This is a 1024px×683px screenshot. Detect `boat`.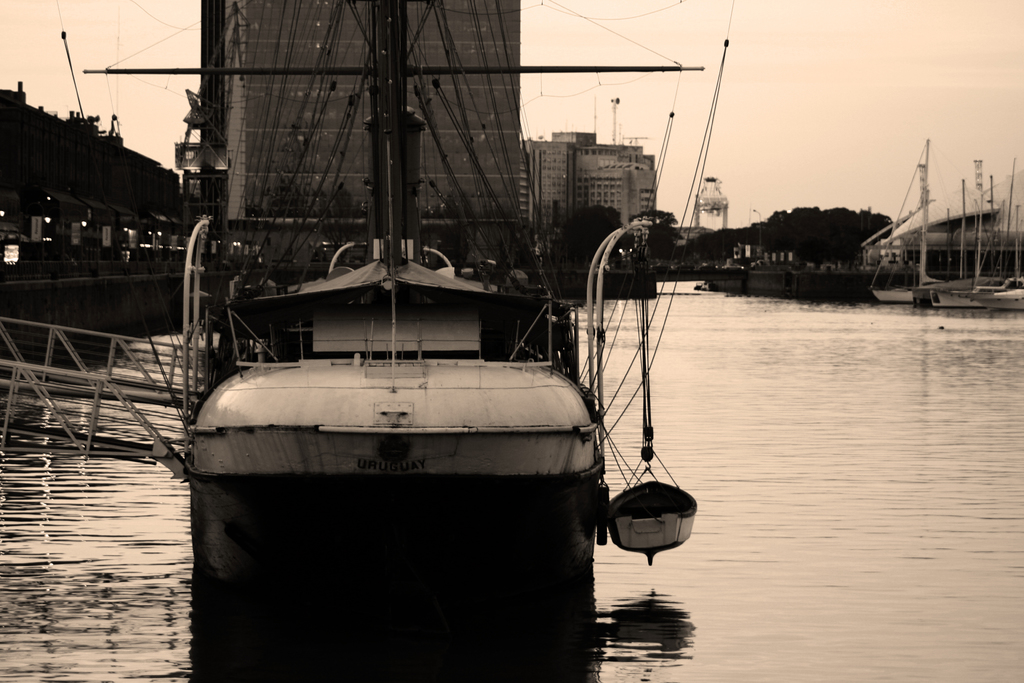
region(904, 174, 1023, 309).
